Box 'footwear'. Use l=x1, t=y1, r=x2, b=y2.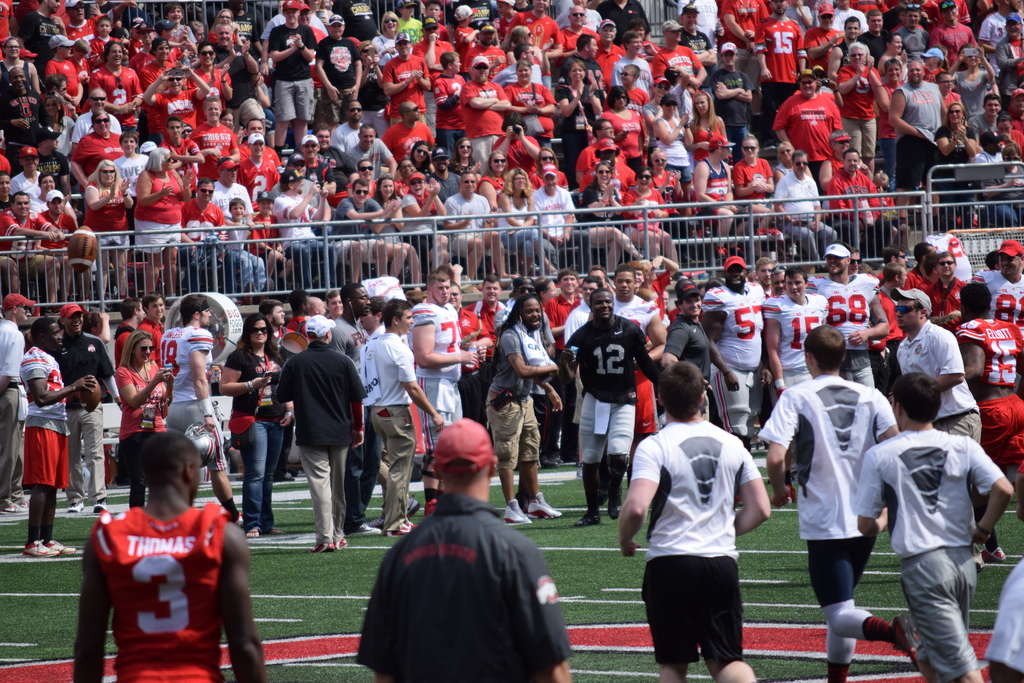
l=893, t=620, r=921, b=667.
